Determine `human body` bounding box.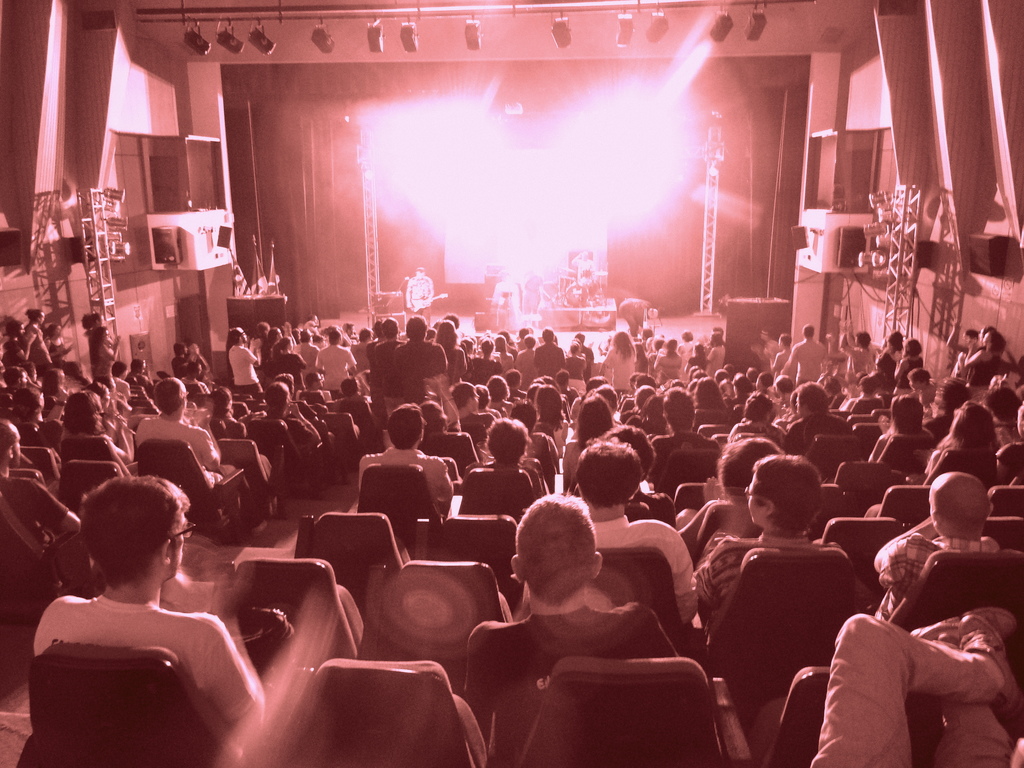
Determined: l=787, t=381, r=857, b=456.
